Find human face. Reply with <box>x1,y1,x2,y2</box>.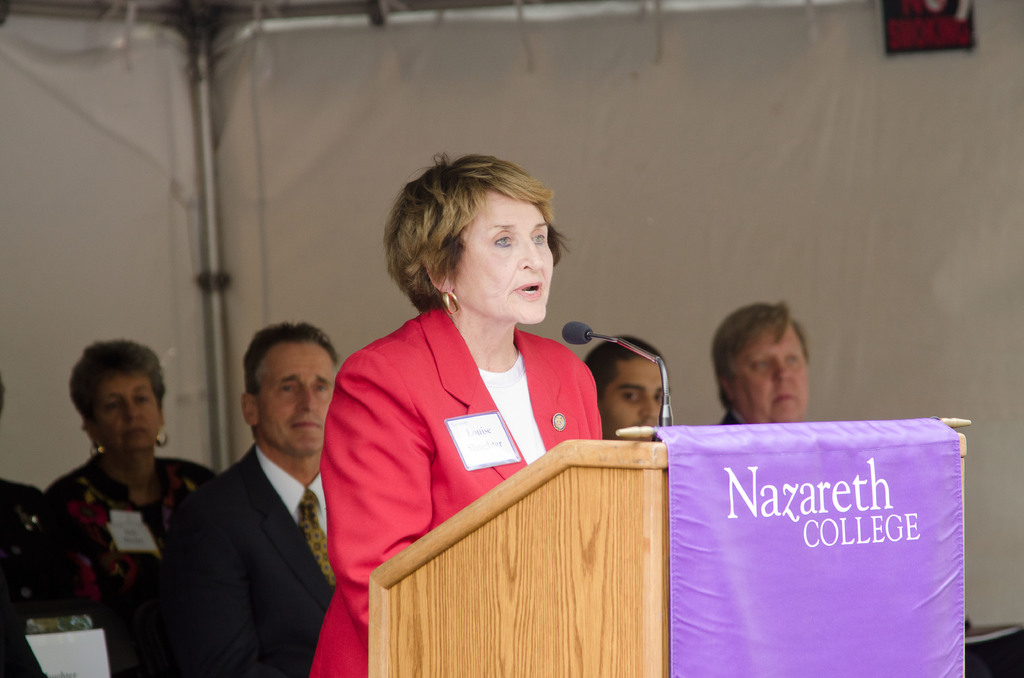
<box>459,191,554,327</box>.
